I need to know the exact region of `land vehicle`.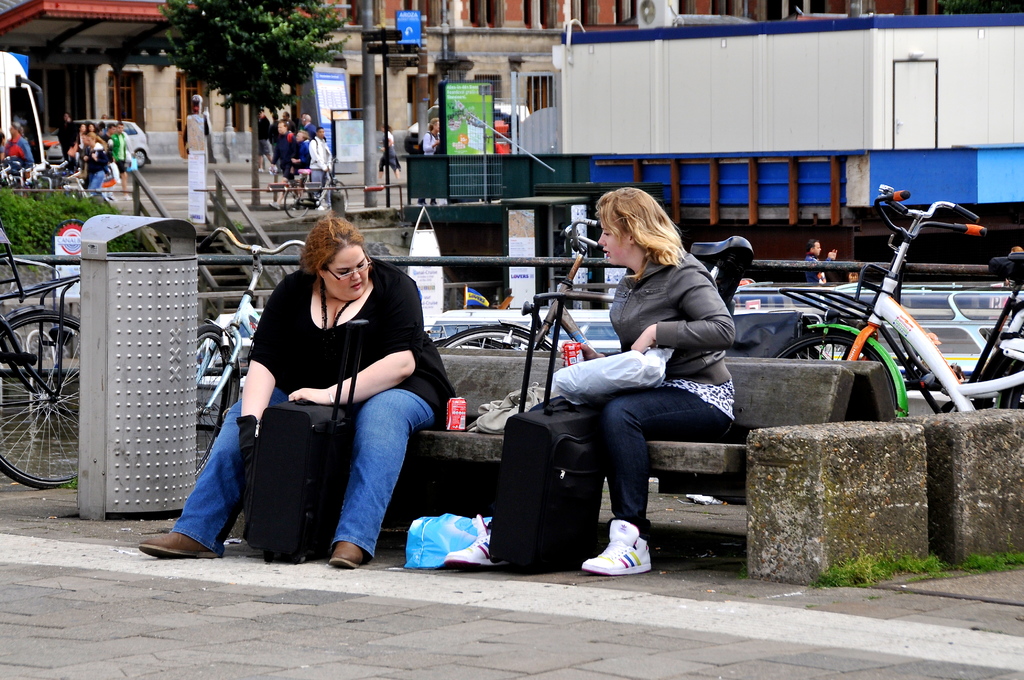
Region: 426, 308, 624, 355.
